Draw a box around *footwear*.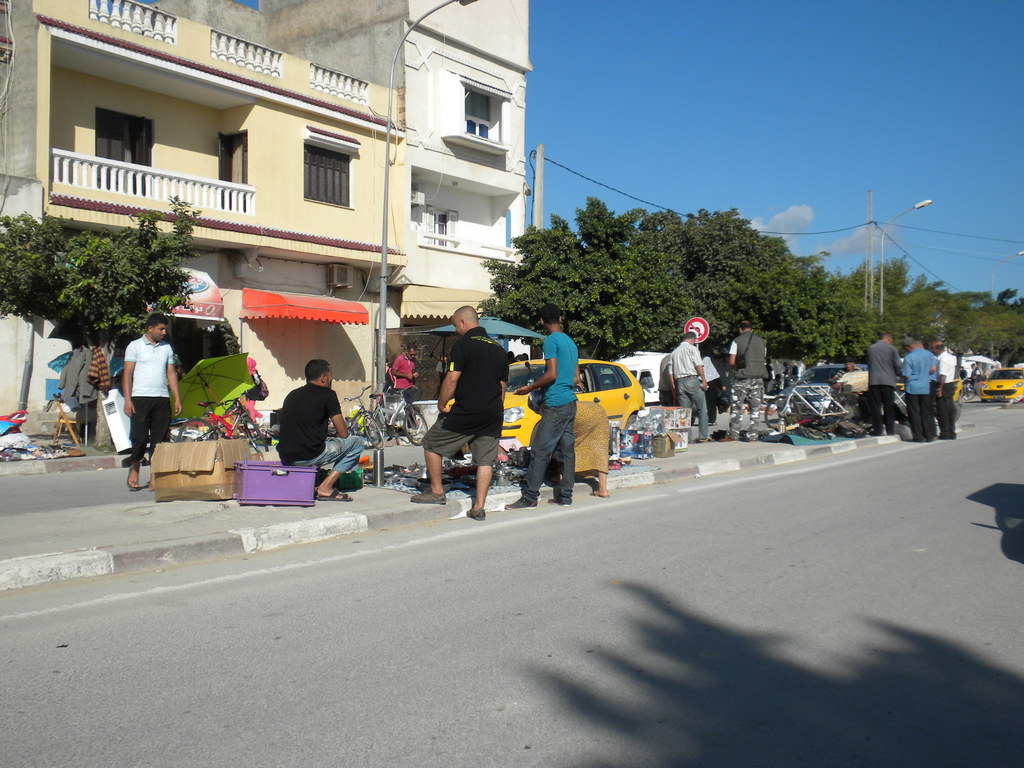
[left=942, top=438, right=948, bottom=441].
